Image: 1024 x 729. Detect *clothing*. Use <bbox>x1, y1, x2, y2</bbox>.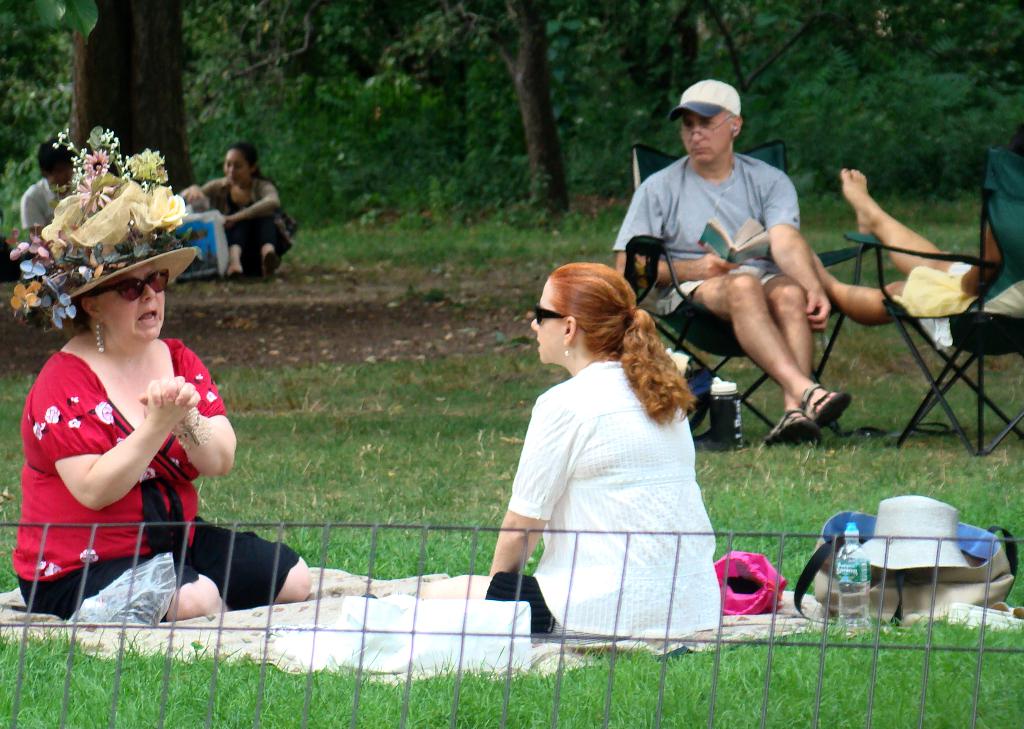
<bbox>603, 157, 807, 317</bbox>.
